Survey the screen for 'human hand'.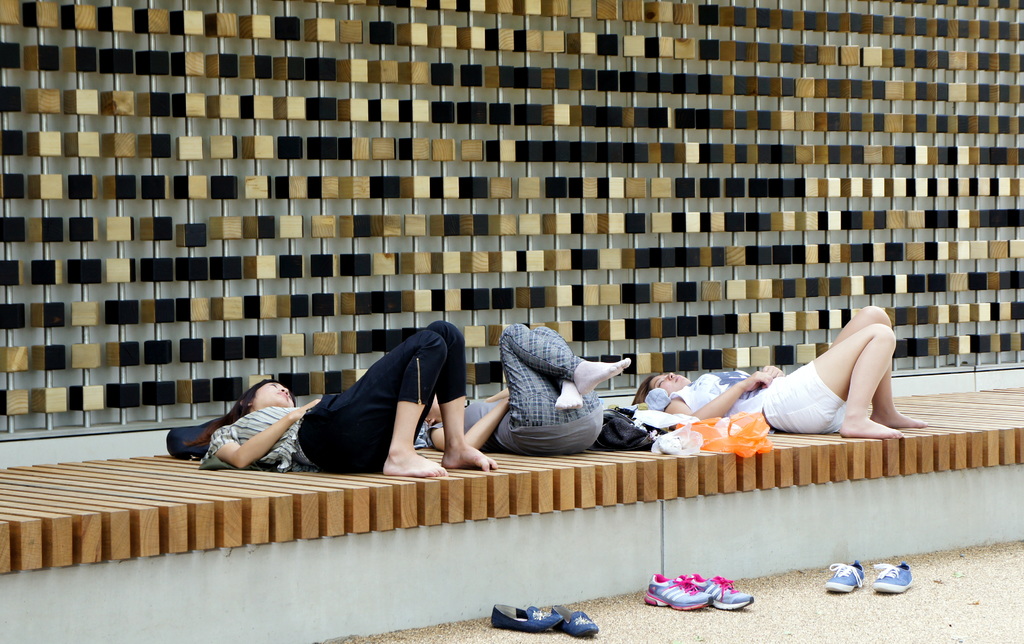
Survey found: x1=292, y1=401, x2=319, y2=421.
